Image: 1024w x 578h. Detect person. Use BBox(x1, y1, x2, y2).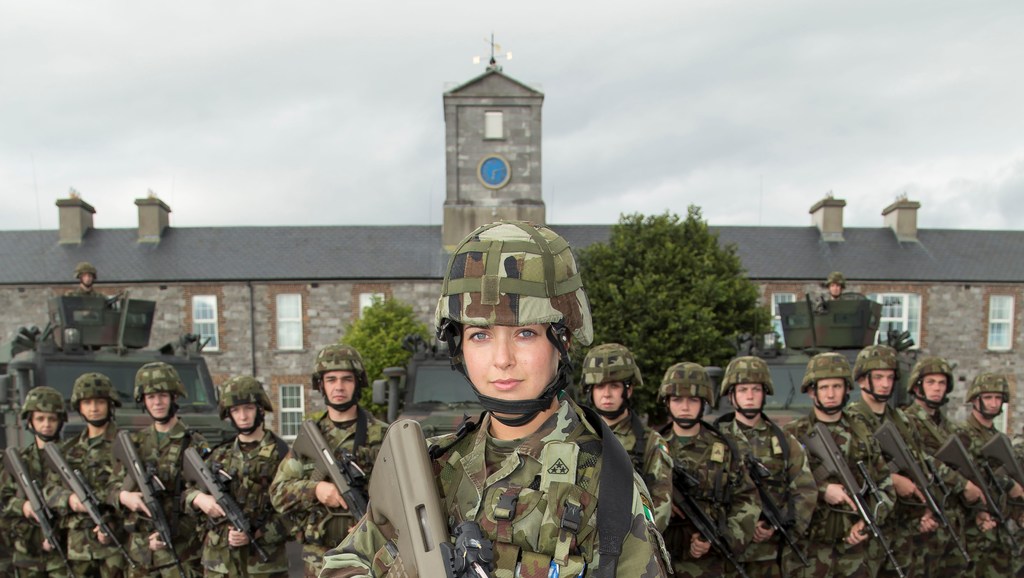
BBox(822, 267, 839, 309).
